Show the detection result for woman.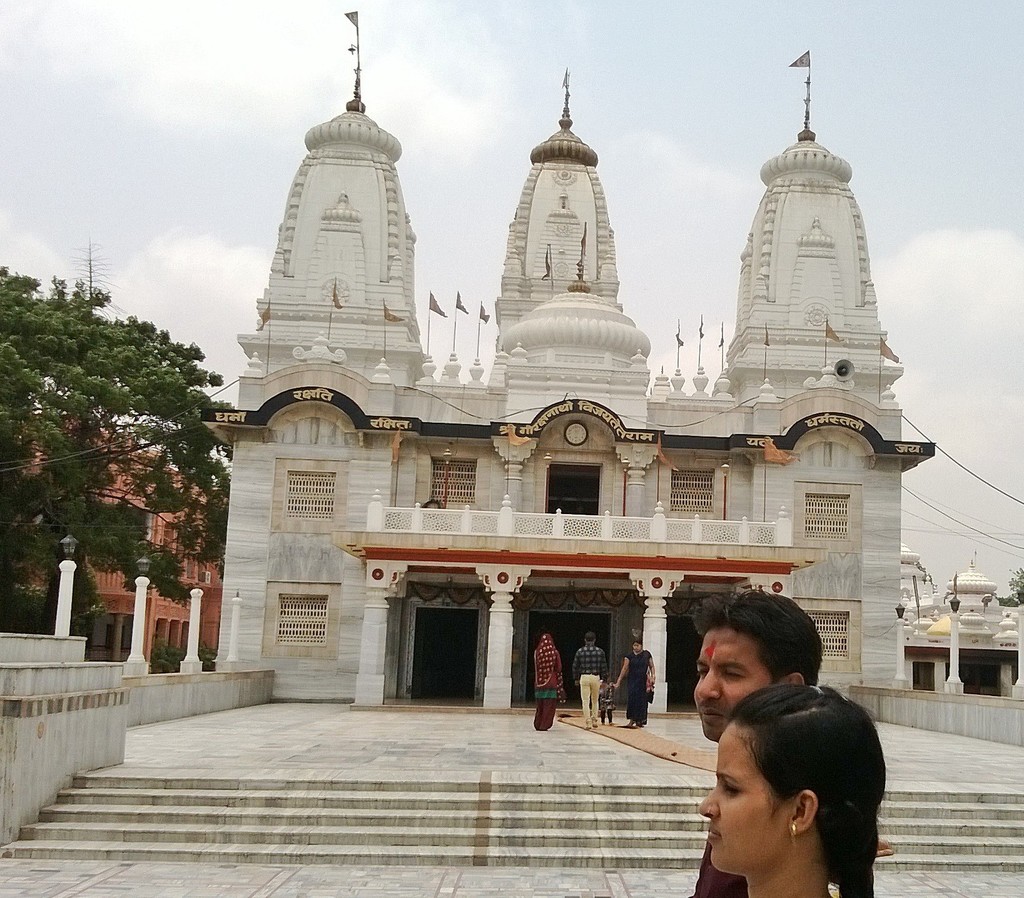
615 640 653 726.
